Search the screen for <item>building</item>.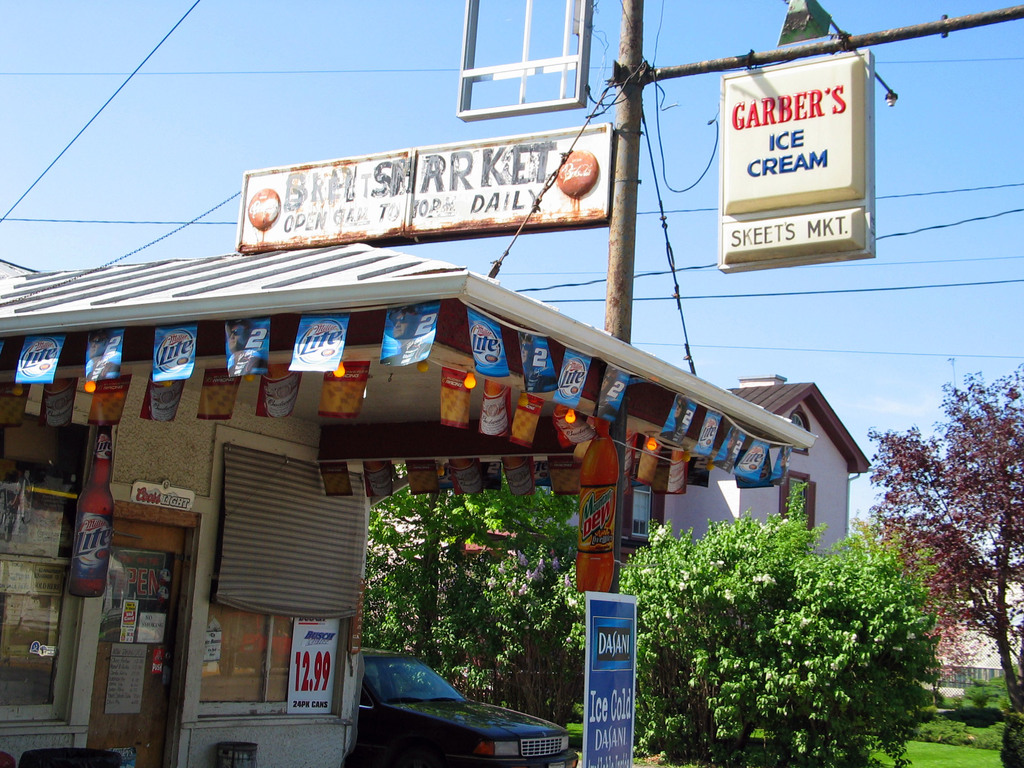
Found at crop(0, 244, 818, 767).
